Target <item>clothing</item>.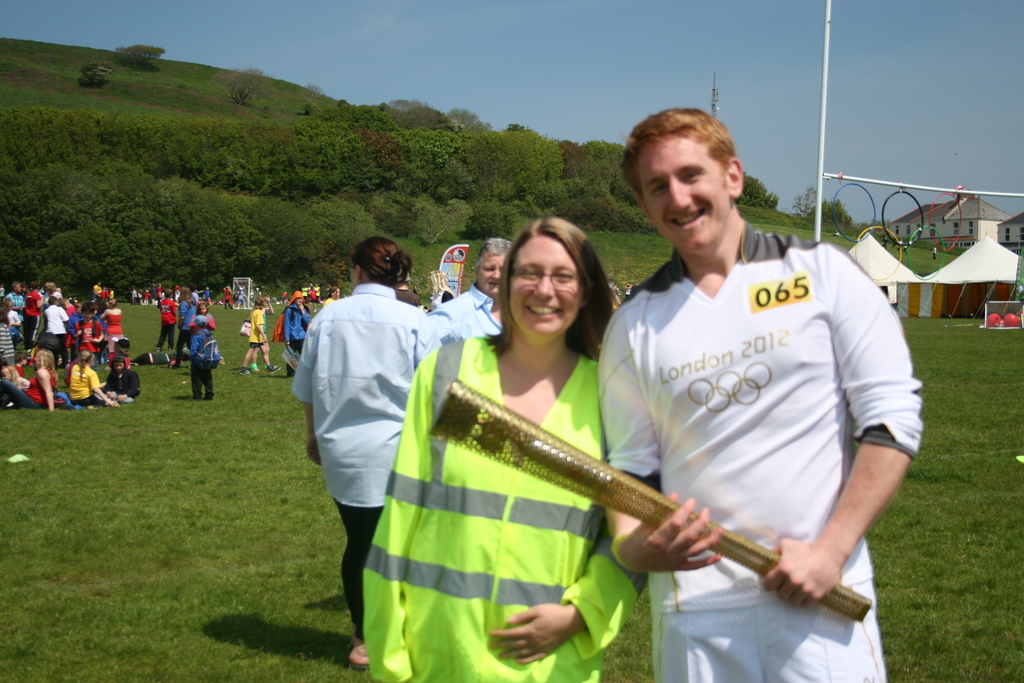
Target region: [67,311,81,331].
